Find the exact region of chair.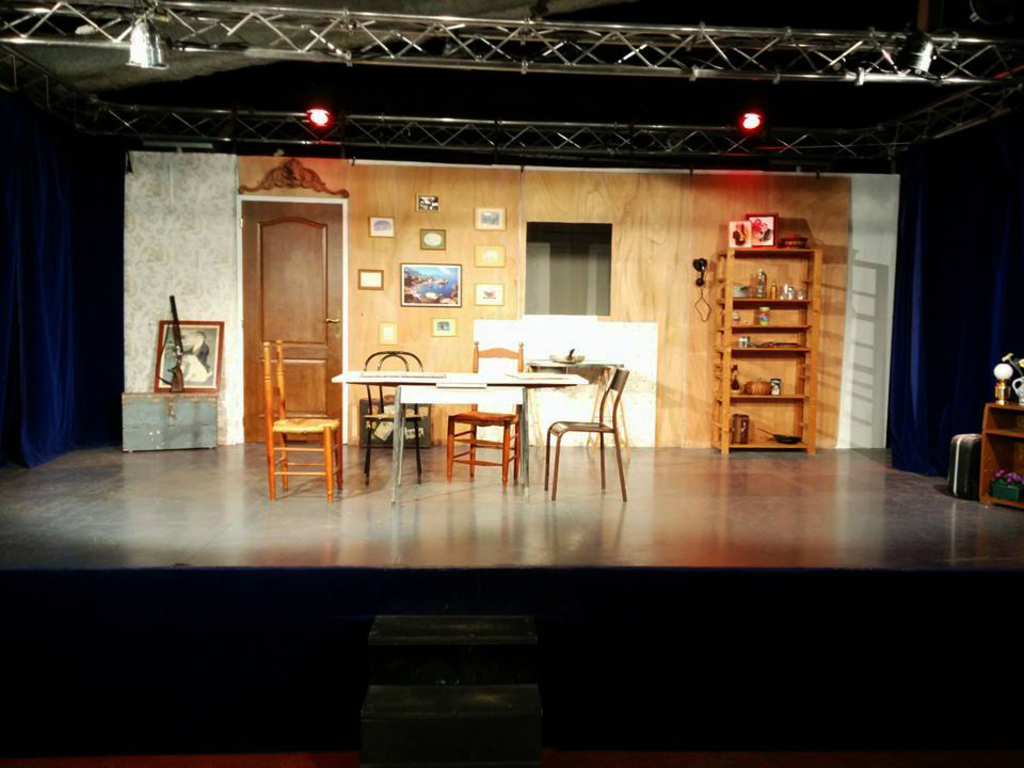
Exact region: (x1=535, y1=367, x2=626, y2=497).
